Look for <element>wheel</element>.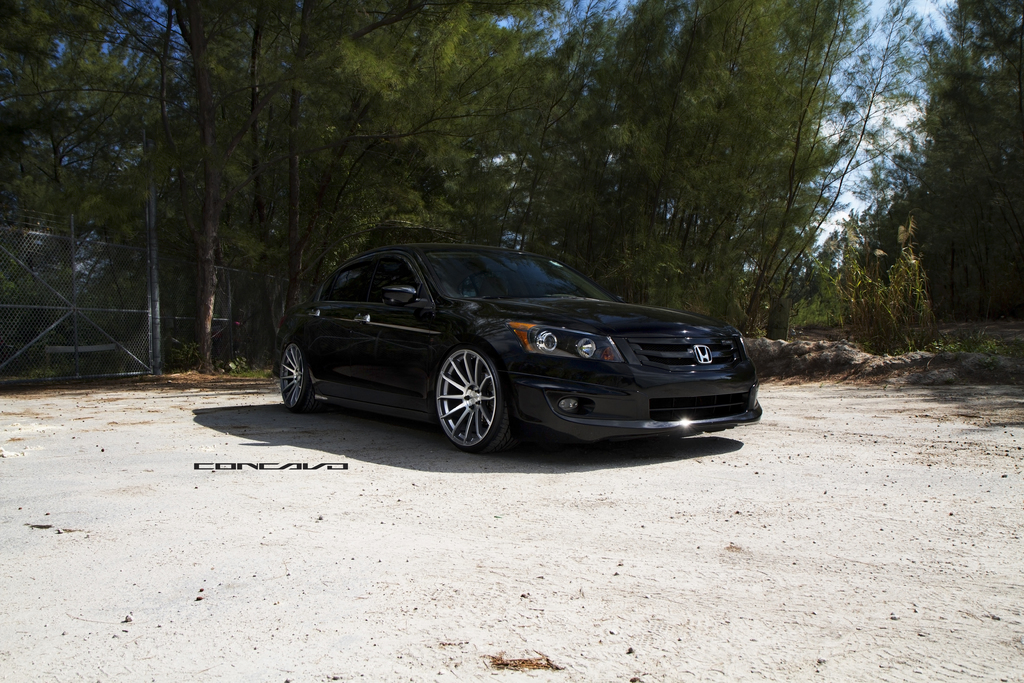
Found: x1=274 y1=341 x2=320 y2=418.
